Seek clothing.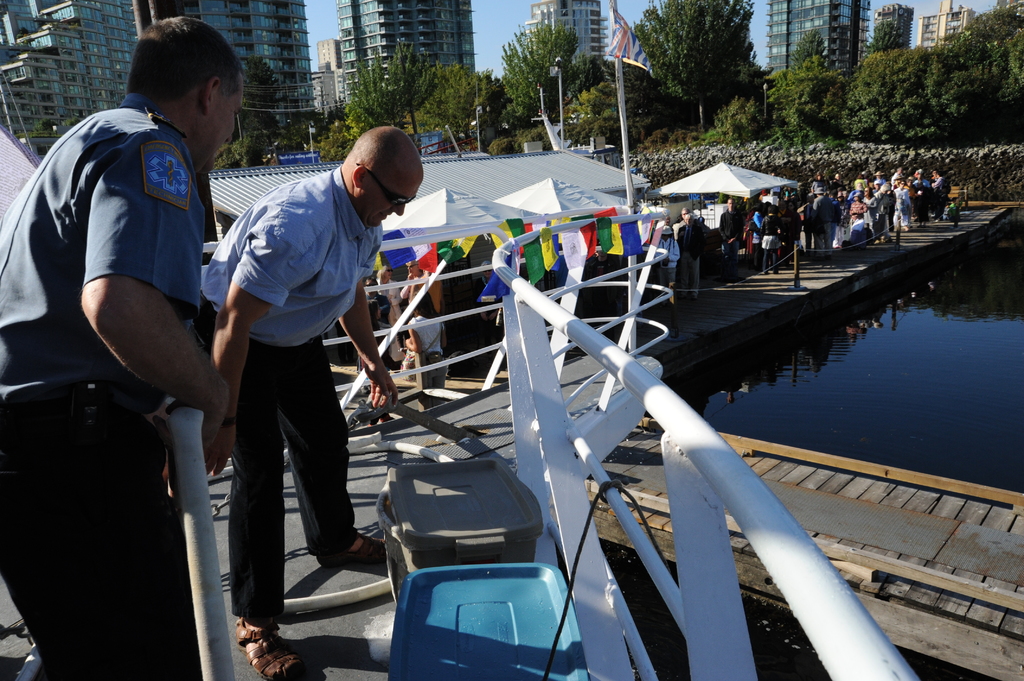
[x1=408, y1=316, x2=447, y2=403].
